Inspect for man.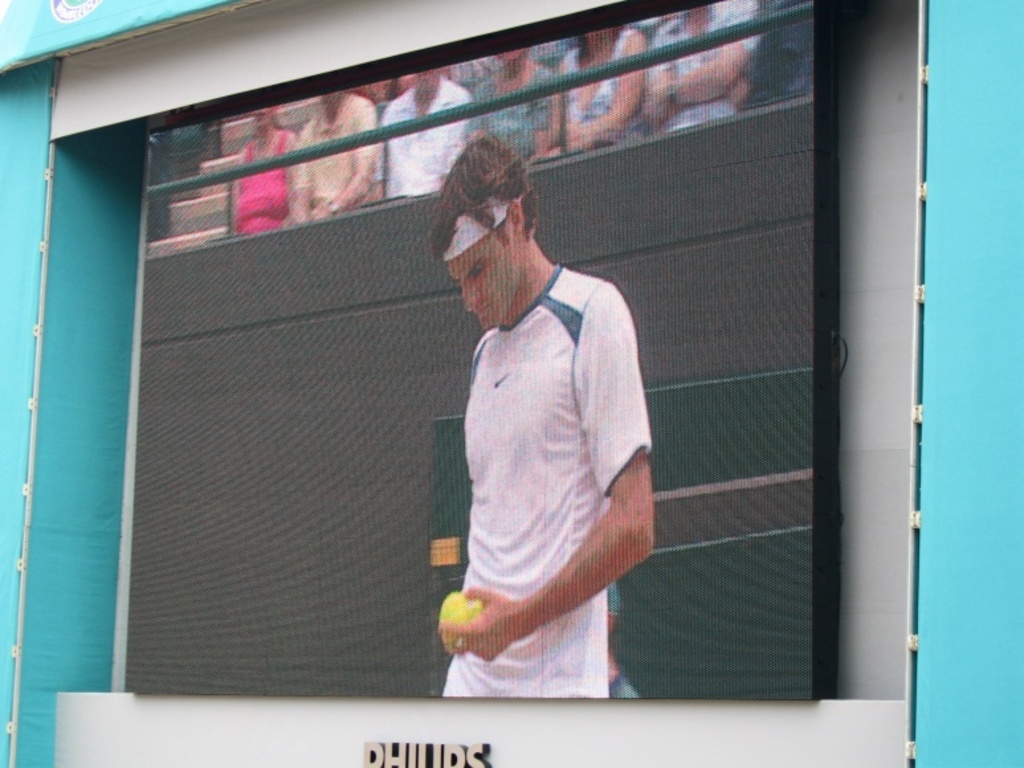
Inspection: detection(368, 48, 458, 196).
